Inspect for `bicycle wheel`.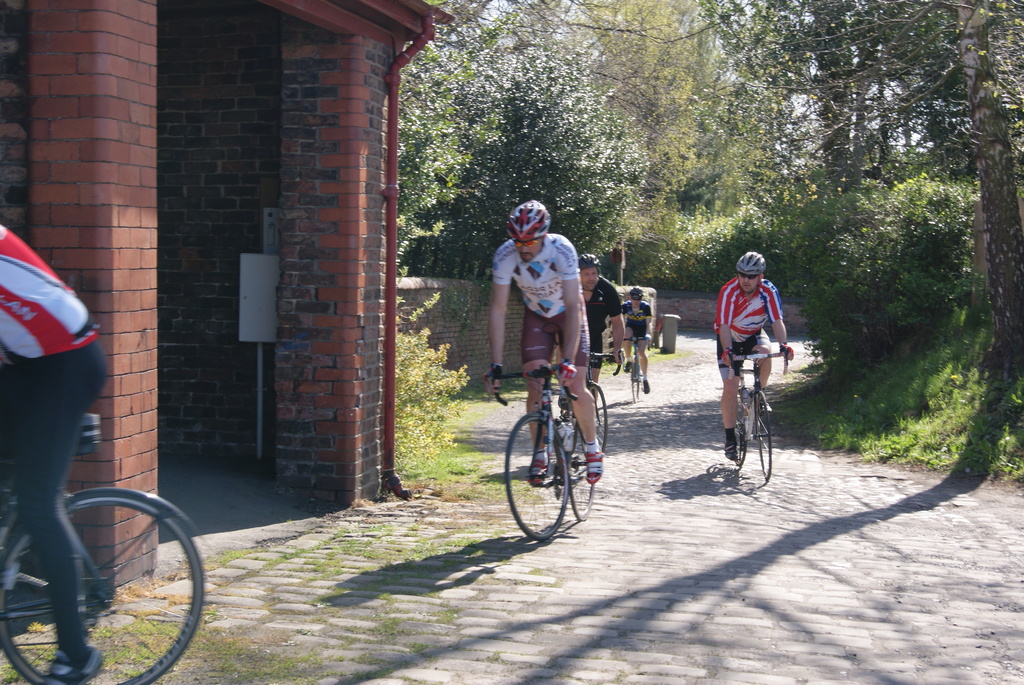
Inspection: [x1=0, y1=484, x2=209, y2=684].
